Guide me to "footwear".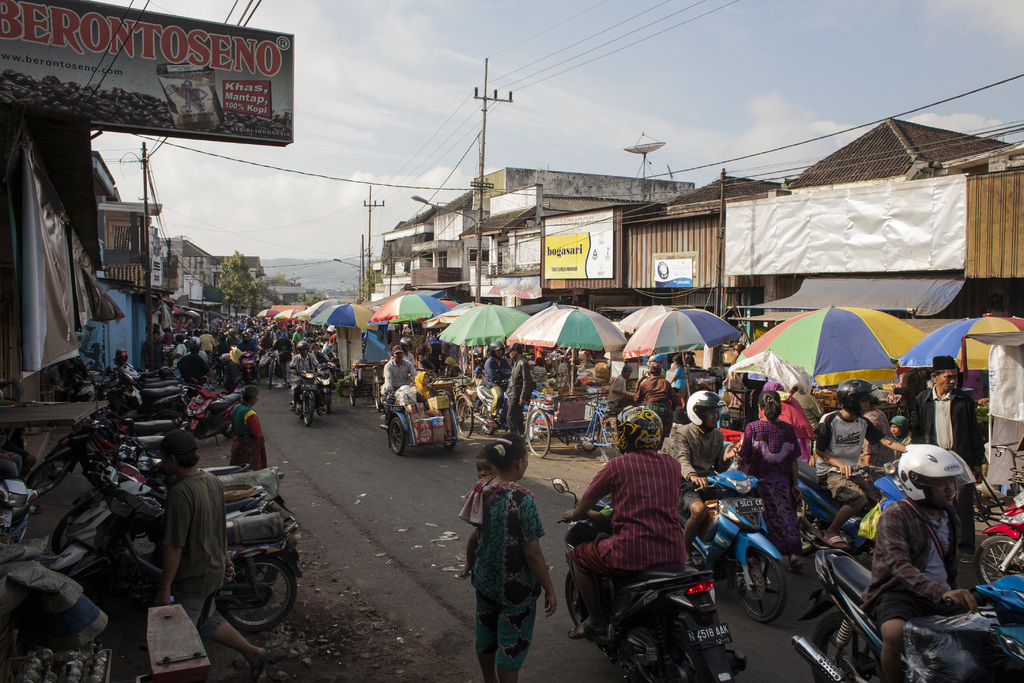
Guidance: [819, 534, 851, 547].
